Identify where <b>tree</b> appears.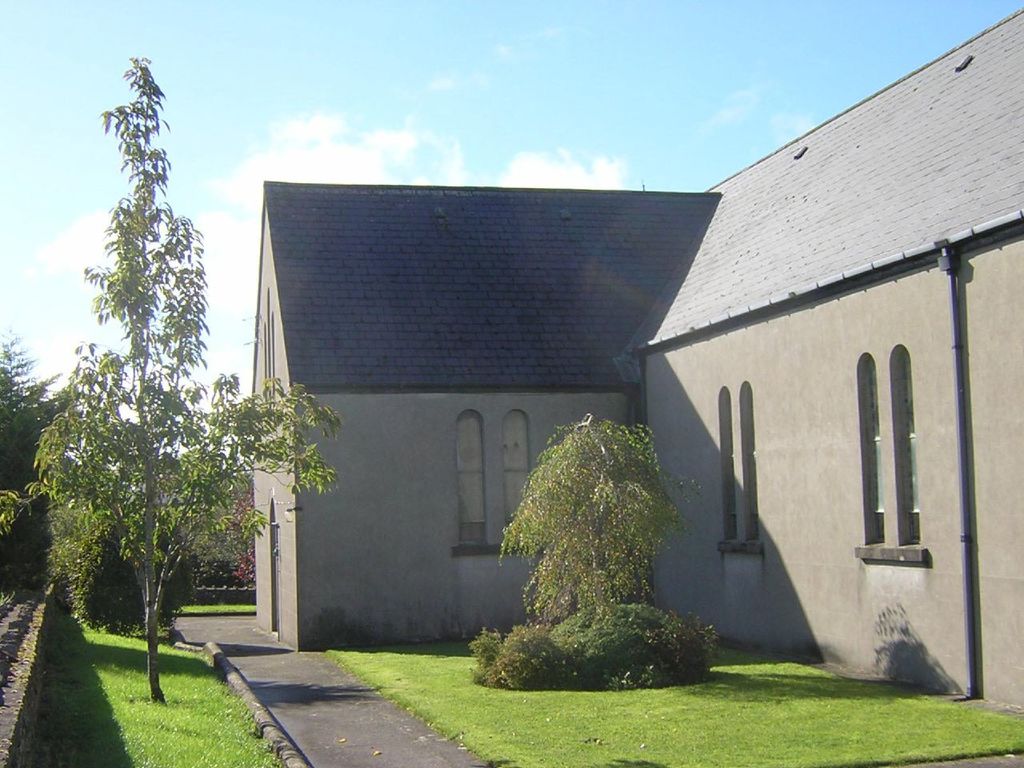
Appears at box=[462, 413, 734, 694].
